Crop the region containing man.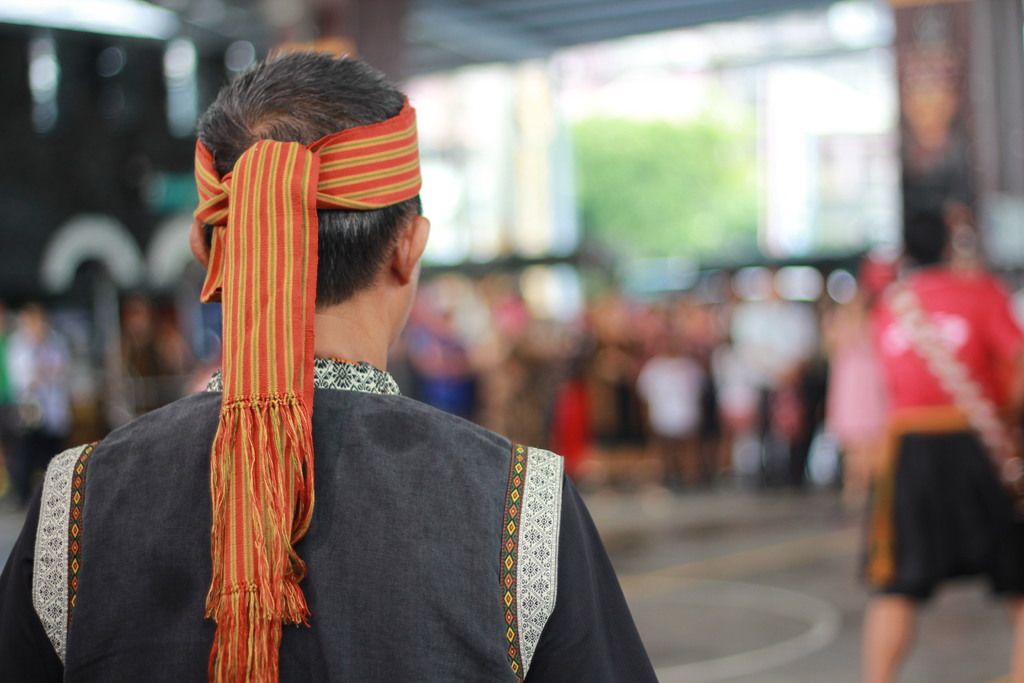
Crop region: 88, 83, 674, 657.
